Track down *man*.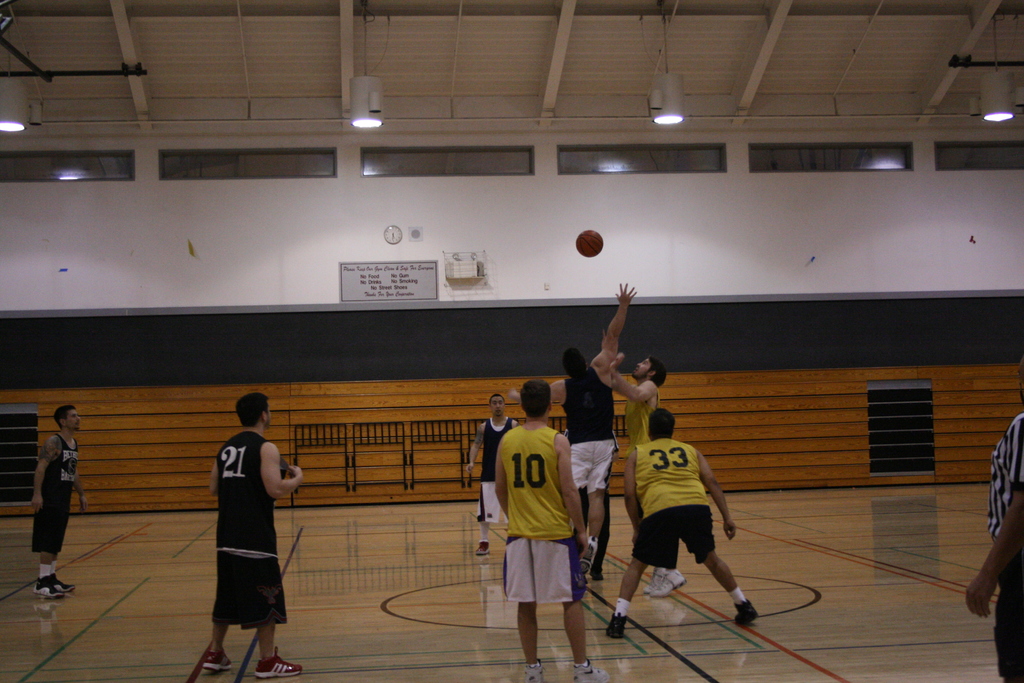
Tracked to bbox=[34, 409, 98, 595].
